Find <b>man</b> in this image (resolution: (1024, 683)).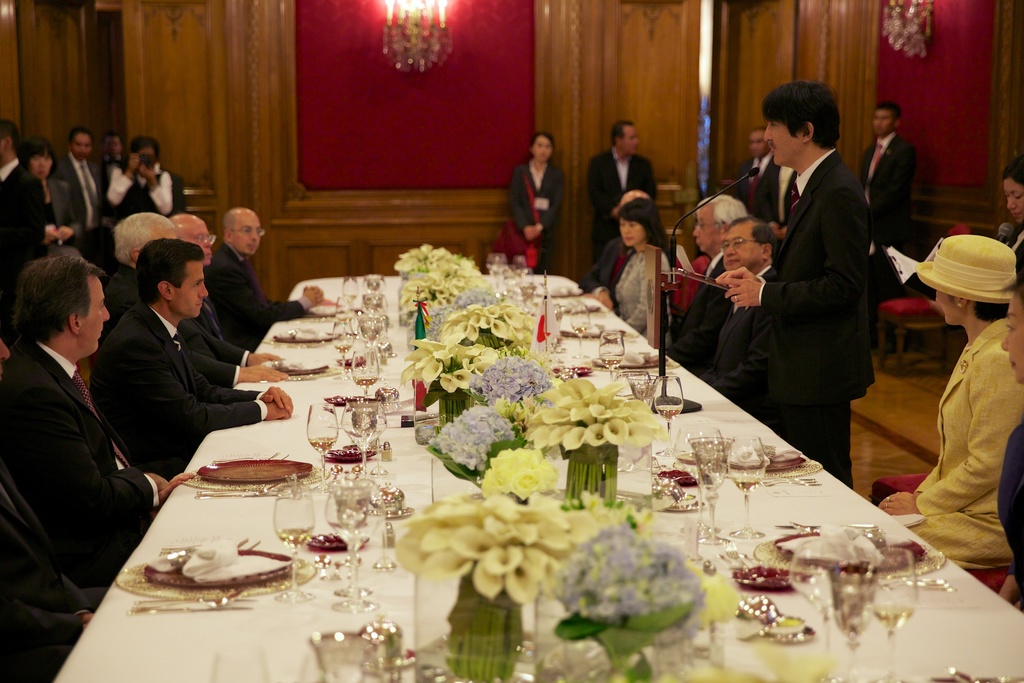
(left=168, top=209, right=248, bottom=344).
